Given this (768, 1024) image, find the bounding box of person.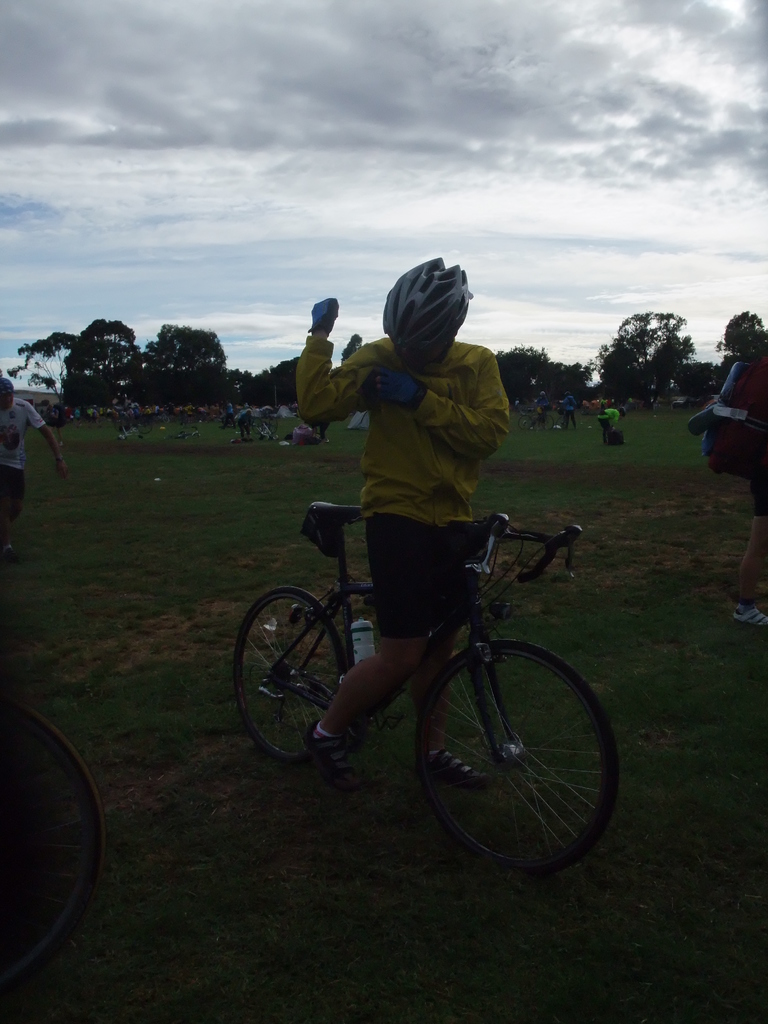
rect(280, 257, 506, 774).
